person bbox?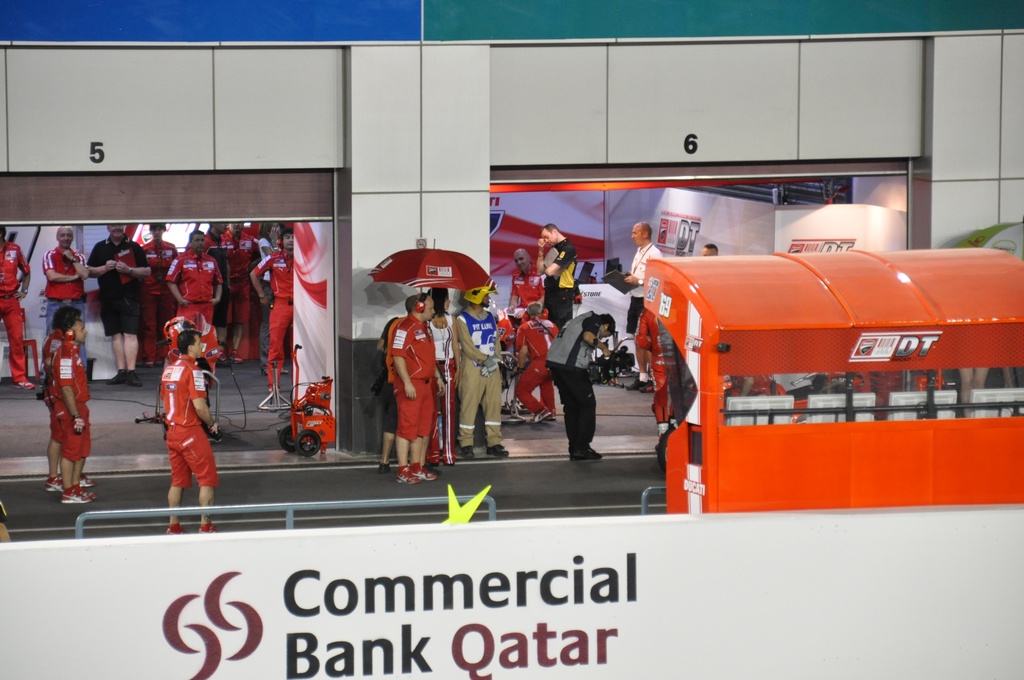
[x1=506, y1=298, x2=561, y2=426]
